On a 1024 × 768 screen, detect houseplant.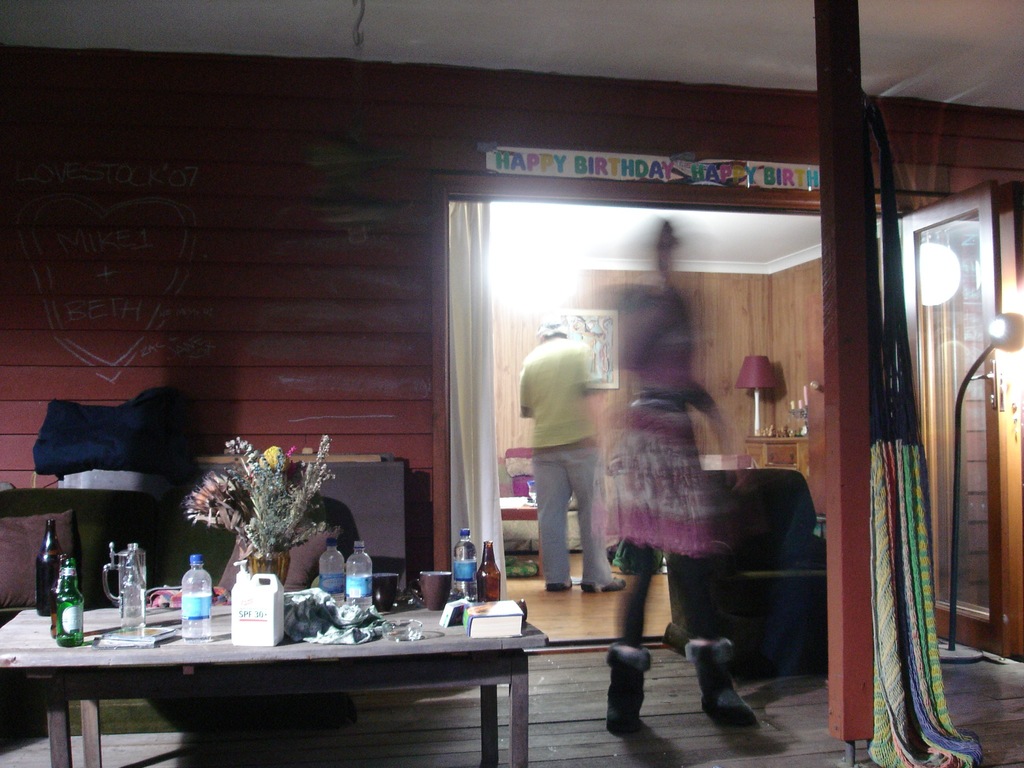
179/426/335/591.
